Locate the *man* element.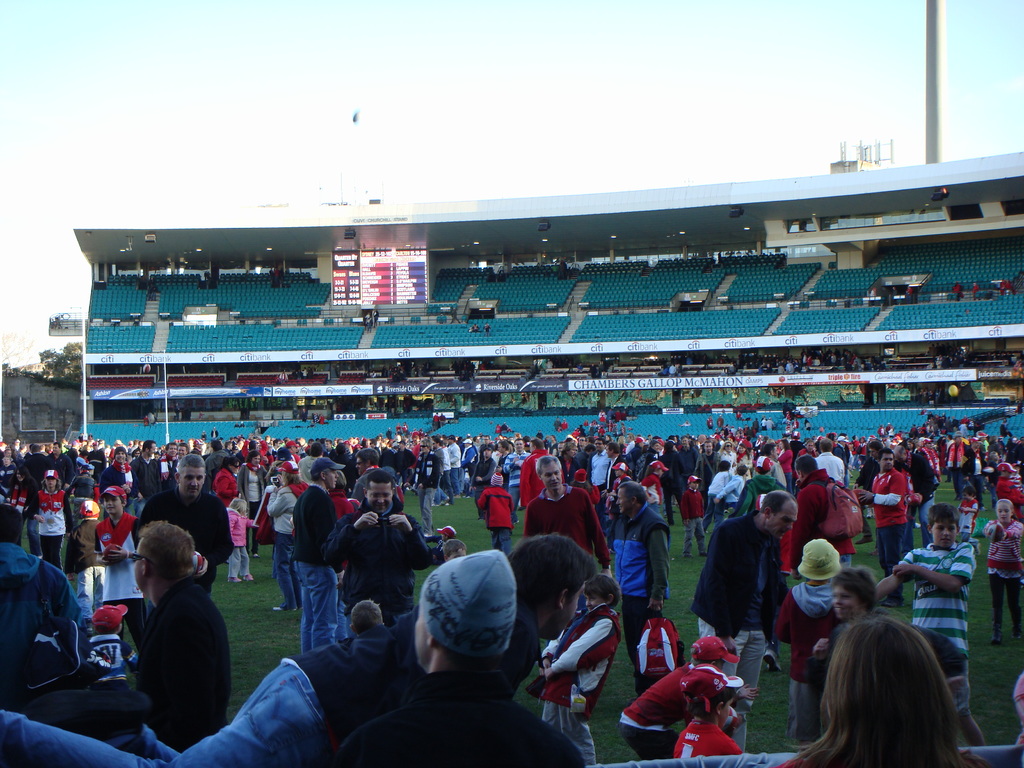
Element bbox: select_region(849, 435, 857, 450).
